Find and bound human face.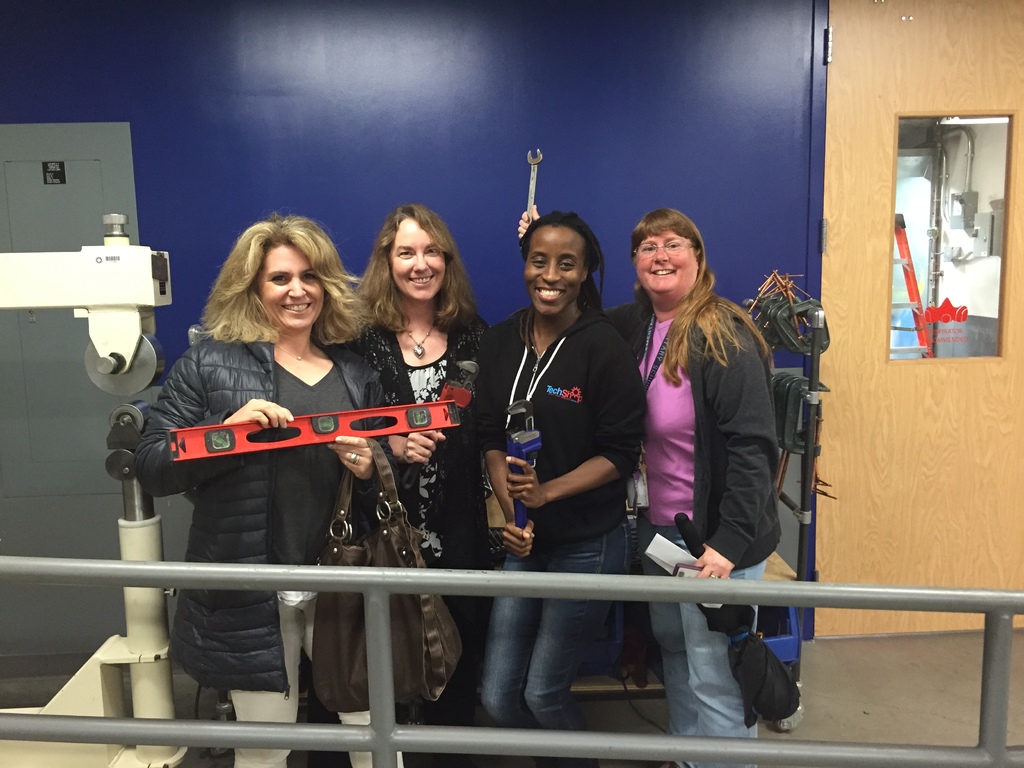
Bound: (637,225,694,294).
